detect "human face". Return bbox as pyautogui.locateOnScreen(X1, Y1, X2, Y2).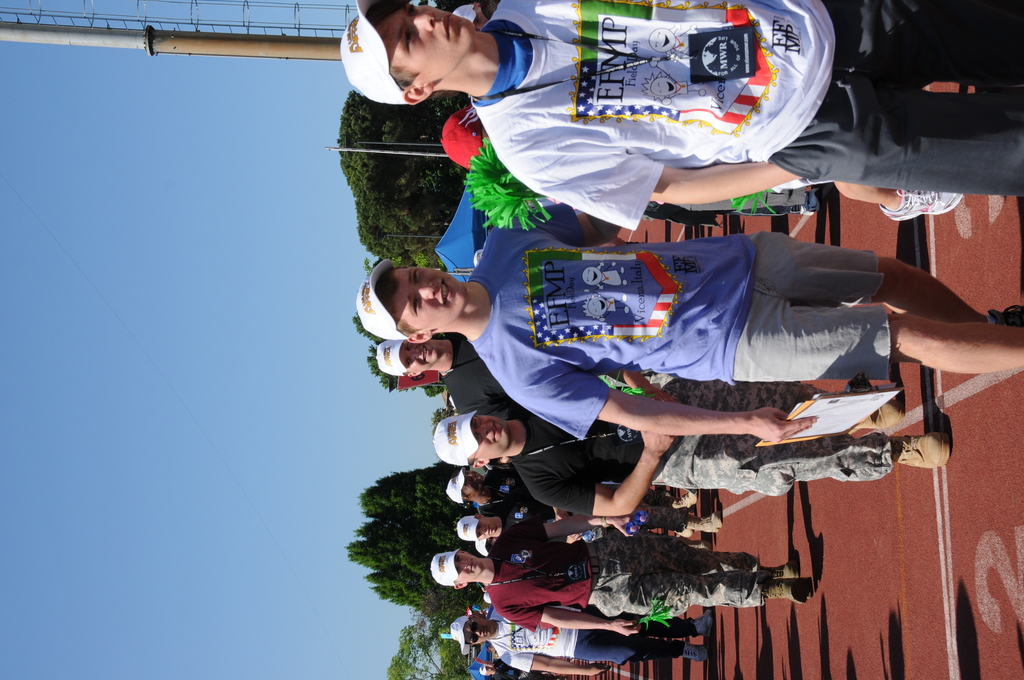
pyautogui.locateOnScreen(403, 340, 442, 376).
